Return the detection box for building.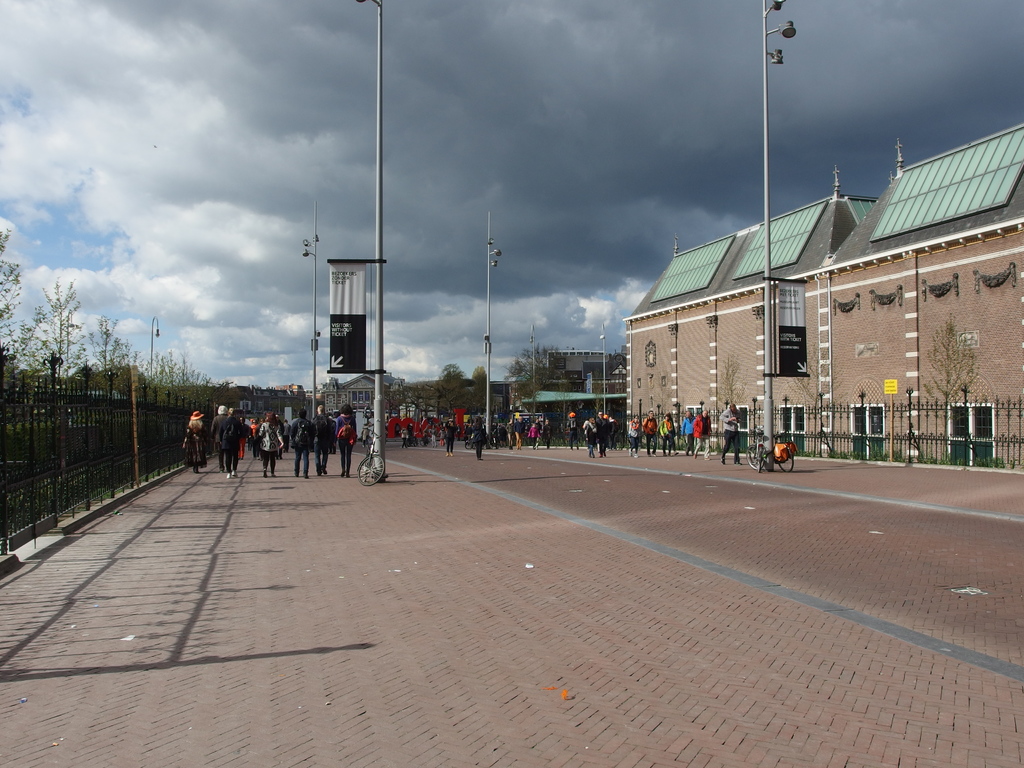
{"x1": 320, "y1": 373, "x2": 408, "y2": 412}.
